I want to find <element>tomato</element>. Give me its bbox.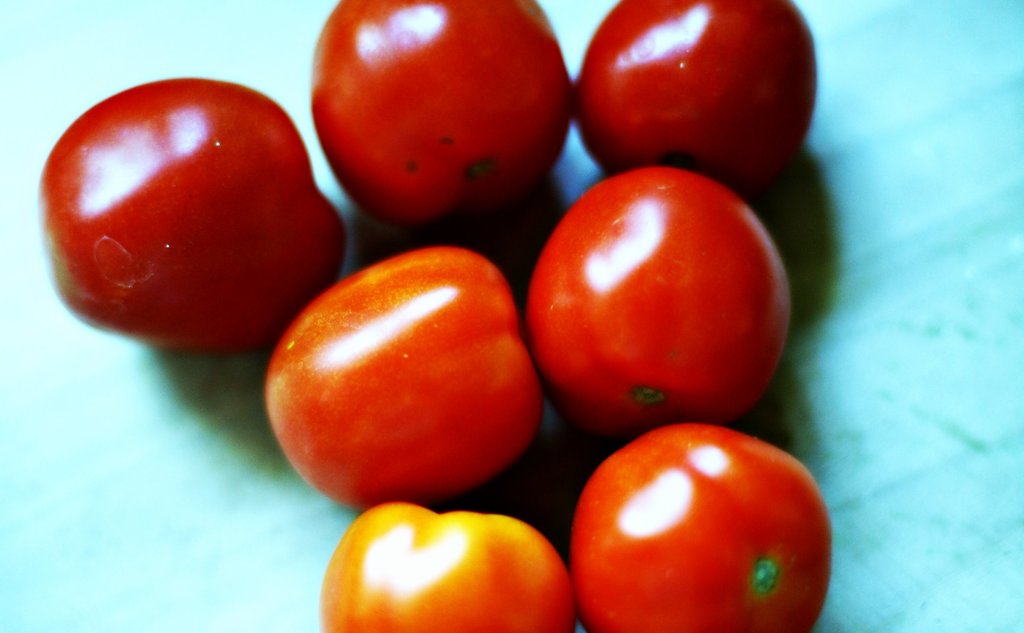
<box>571,421,837,632</box>.
